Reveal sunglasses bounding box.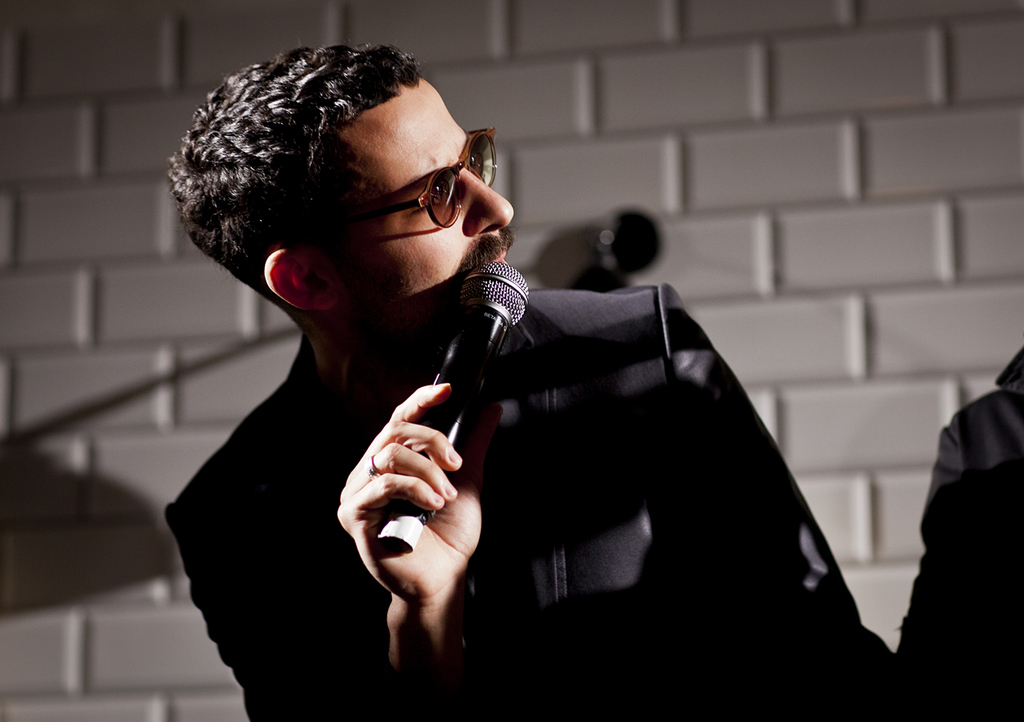
Revealed: bbox=[369, 128, 498, 229].
